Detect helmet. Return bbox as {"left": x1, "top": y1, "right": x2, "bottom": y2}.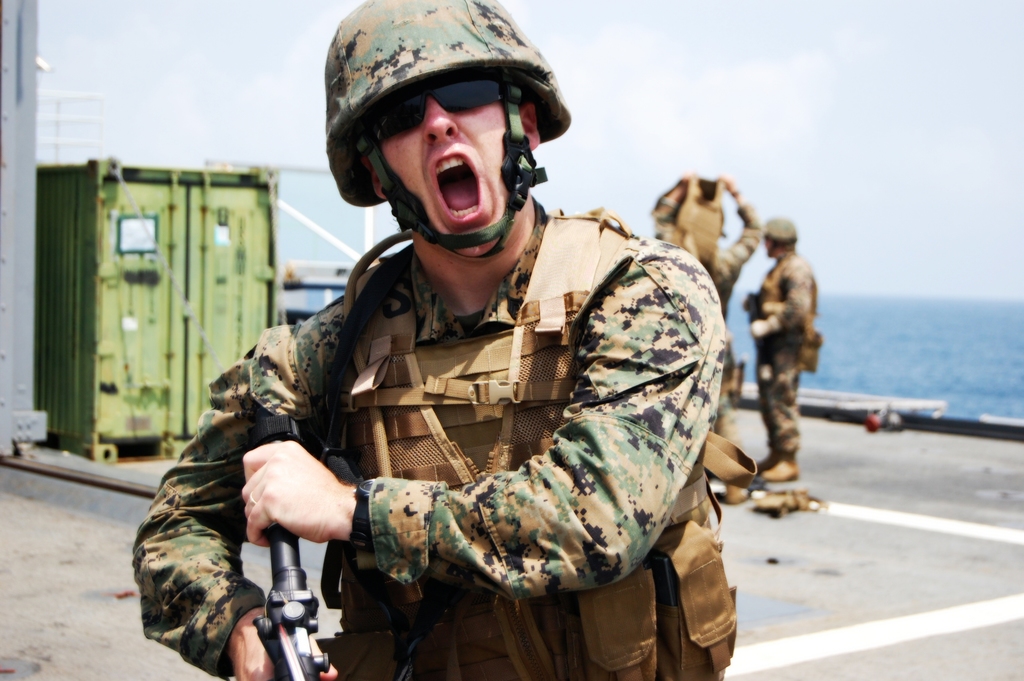
{"left": 321, "top": 0, "right": 587, "bottom": 259}.
